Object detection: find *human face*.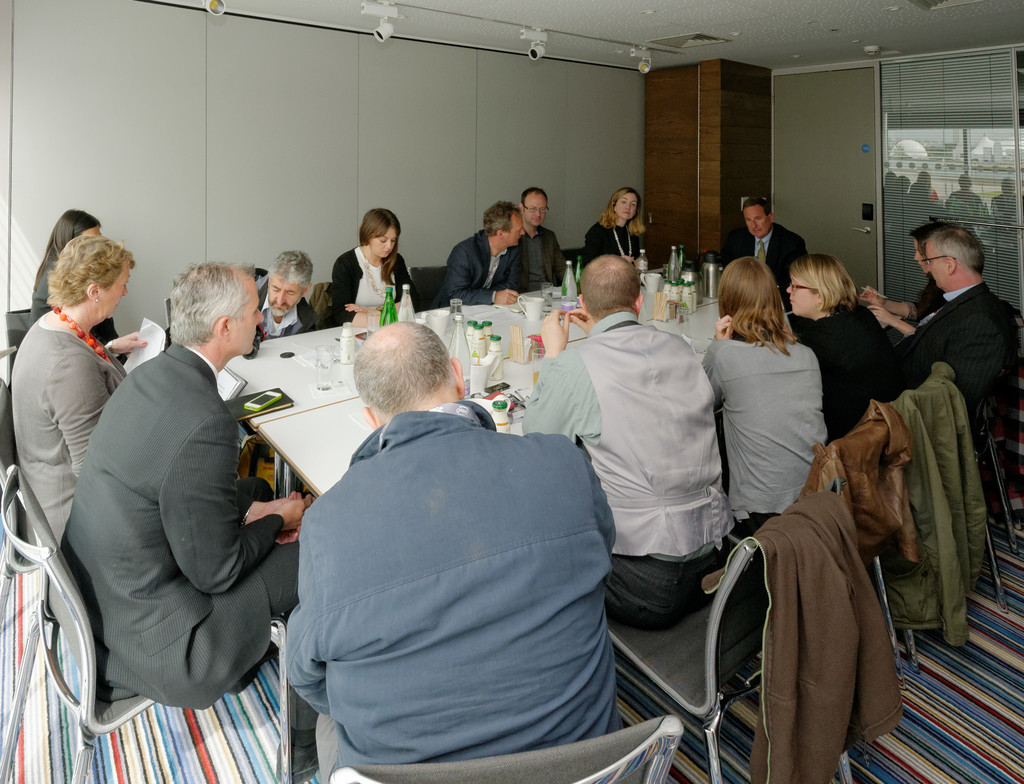
l=502, t=212, r=524, b=247.
